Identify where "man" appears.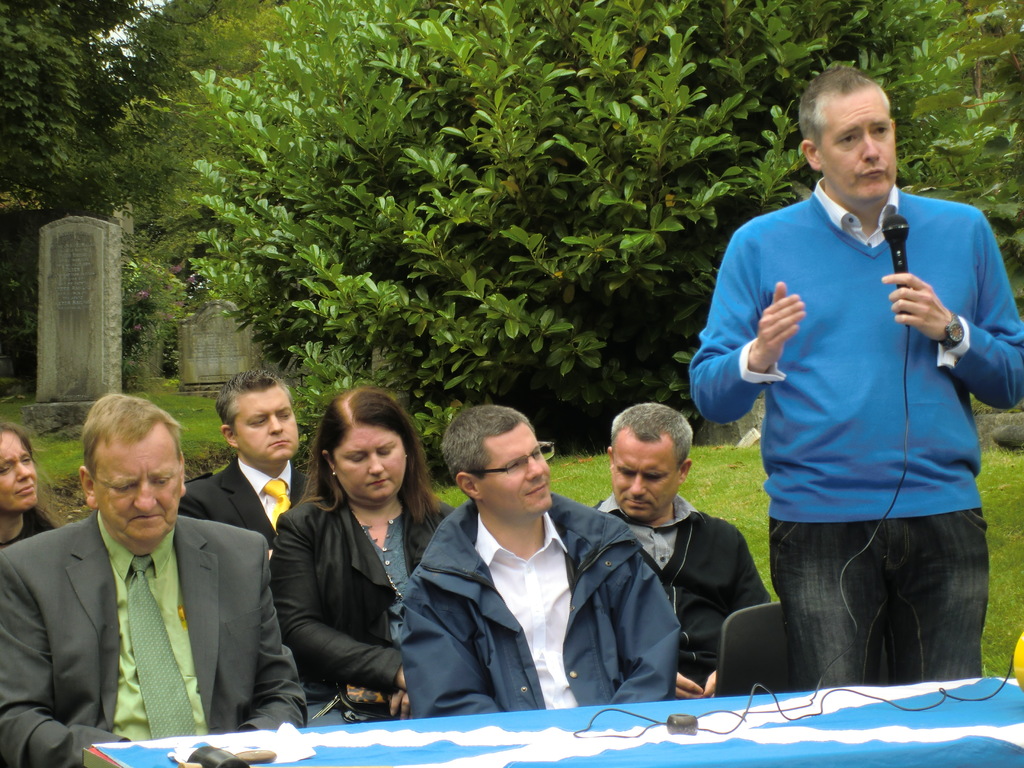
Appears at {"left": 0, "top": 387, "right": 310, "bottom": 762}.
